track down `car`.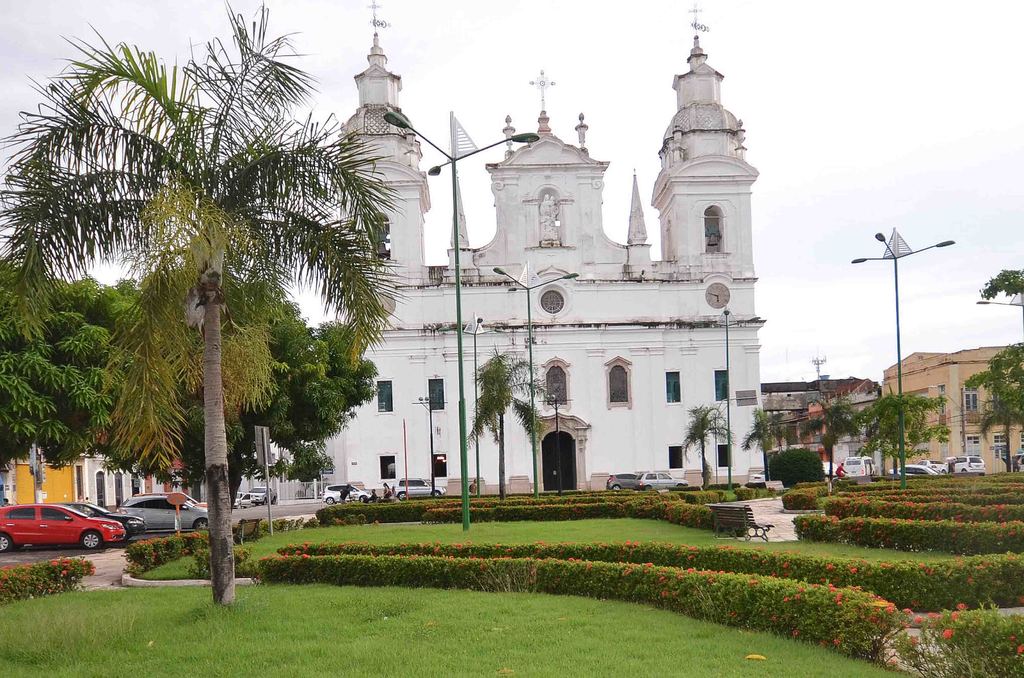
Tracked to (x1=408, y1=472, x2=430, y2=496).
